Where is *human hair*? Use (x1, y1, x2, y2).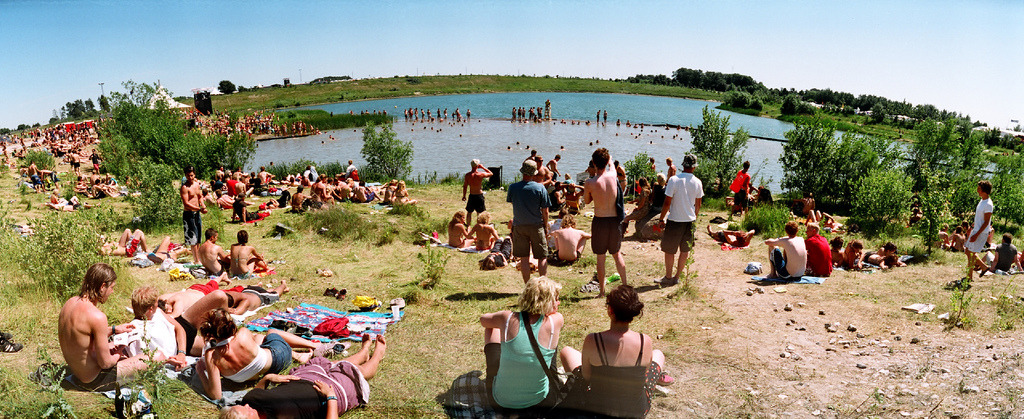
(130, 285, 157, 318).
